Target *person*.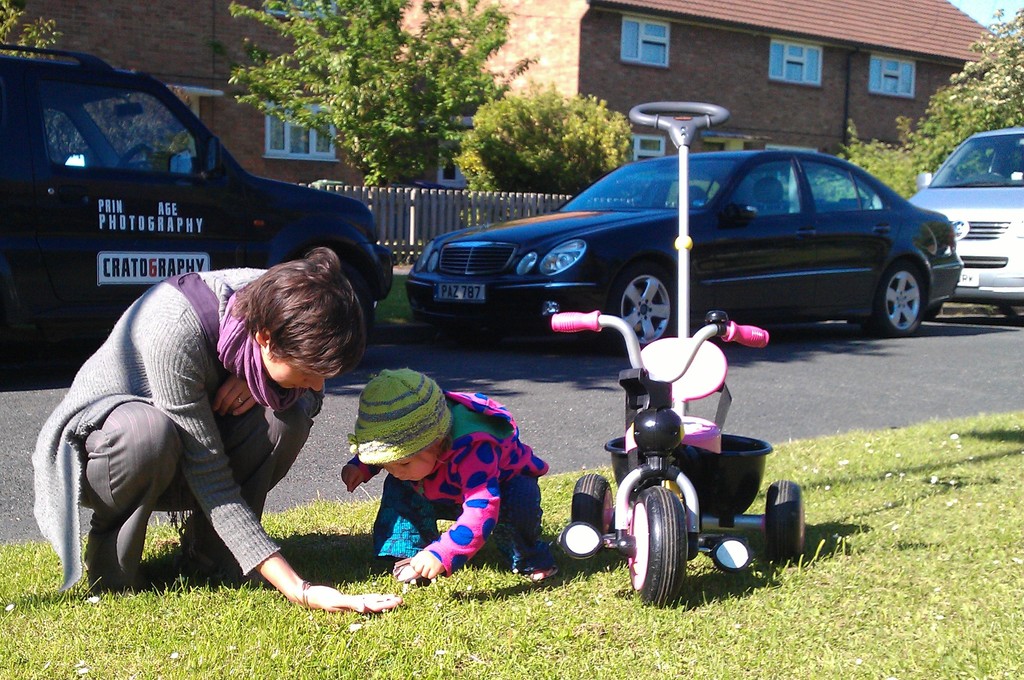
Target region: 338,365,564,585.
